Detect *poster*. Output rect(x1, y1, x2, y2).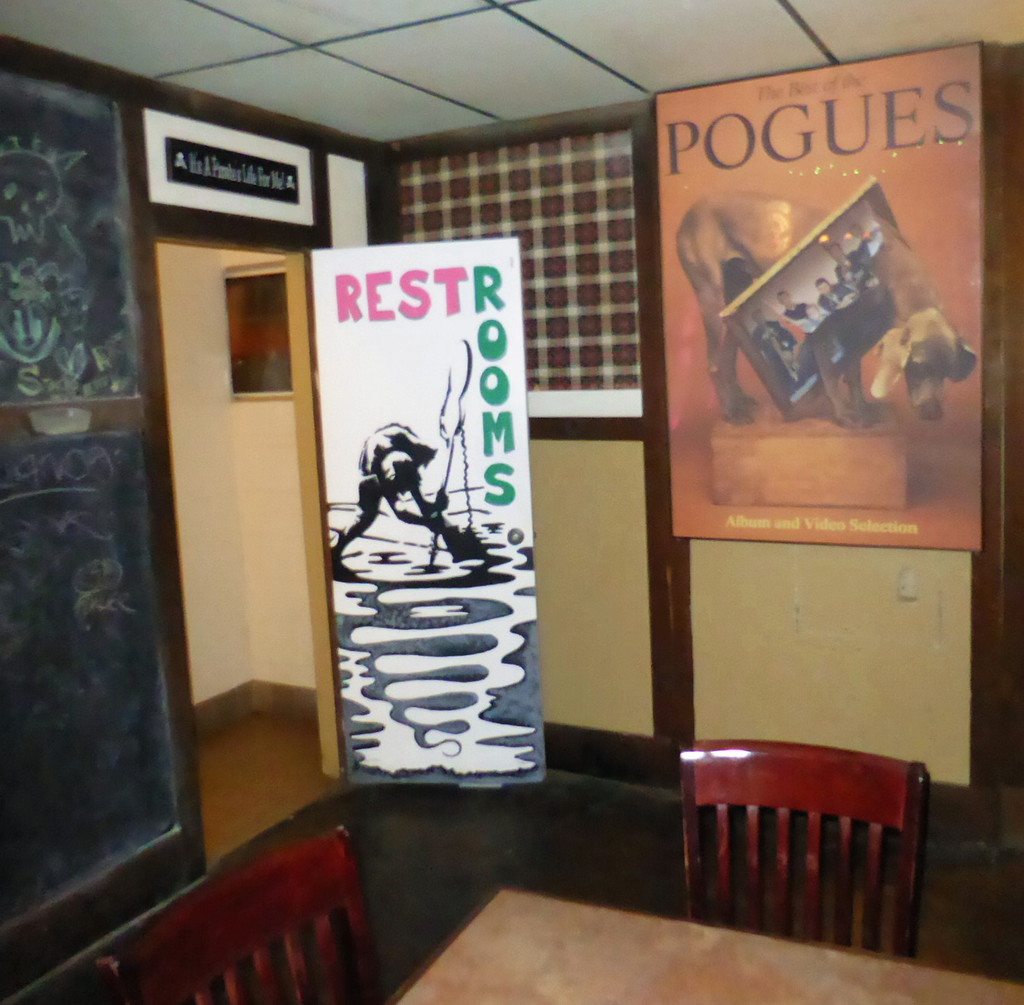
rect(315, 232, 543, 788).
